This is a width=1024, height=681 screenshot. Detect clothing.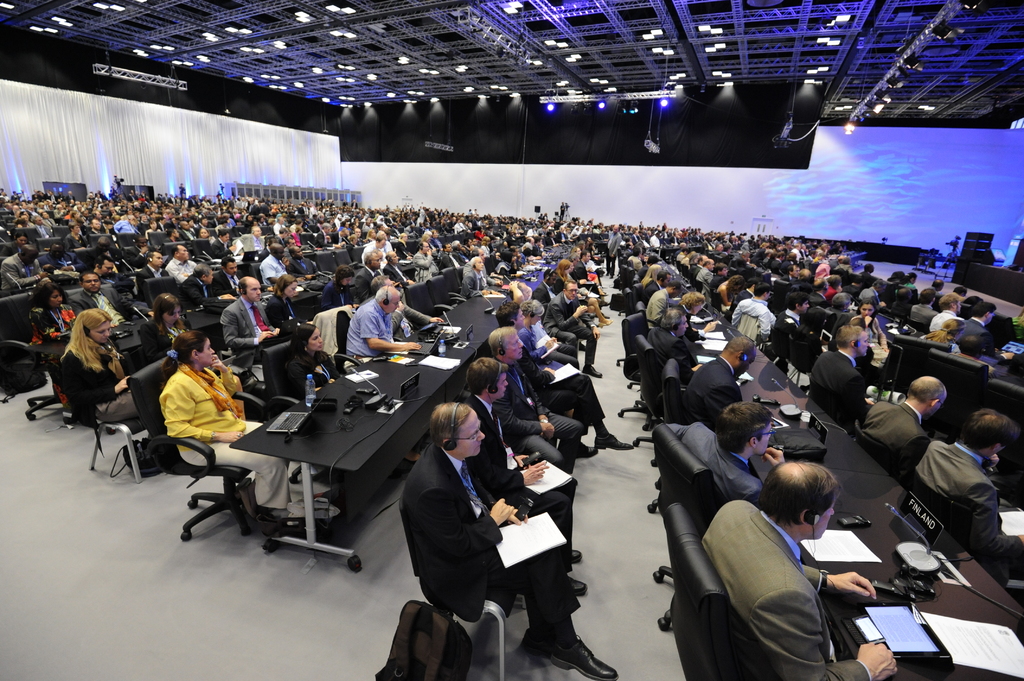
[left=287, top=257, right=322, bottom=277].
